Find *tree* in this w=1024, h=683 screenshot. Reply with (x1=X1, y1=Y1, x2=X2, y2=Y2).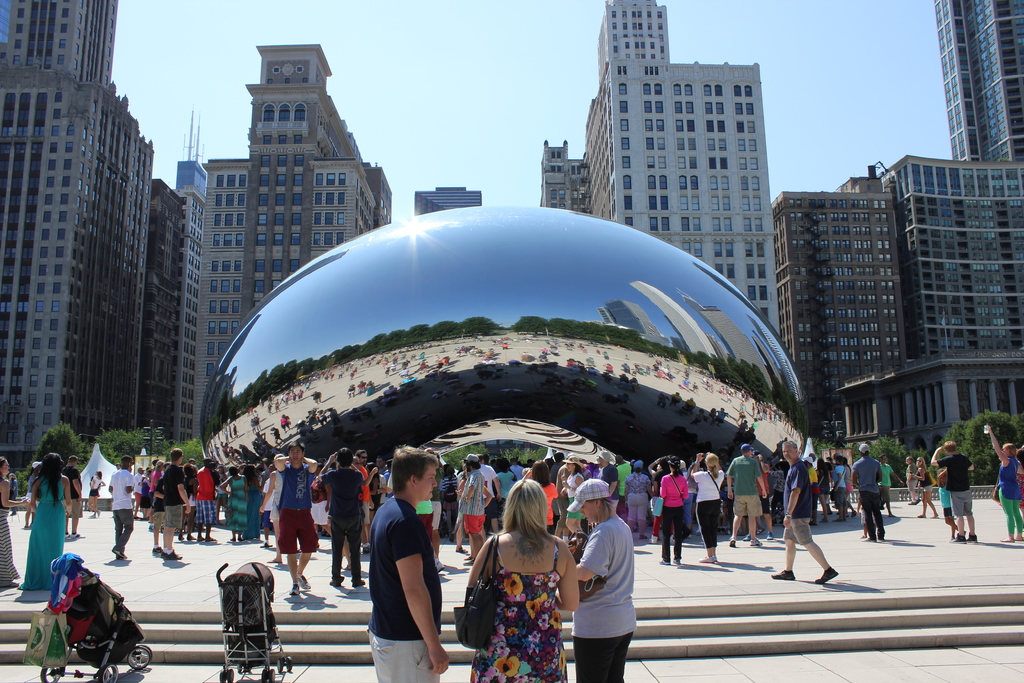
(x1=942, y1=411, x2=1023, y2=486).
